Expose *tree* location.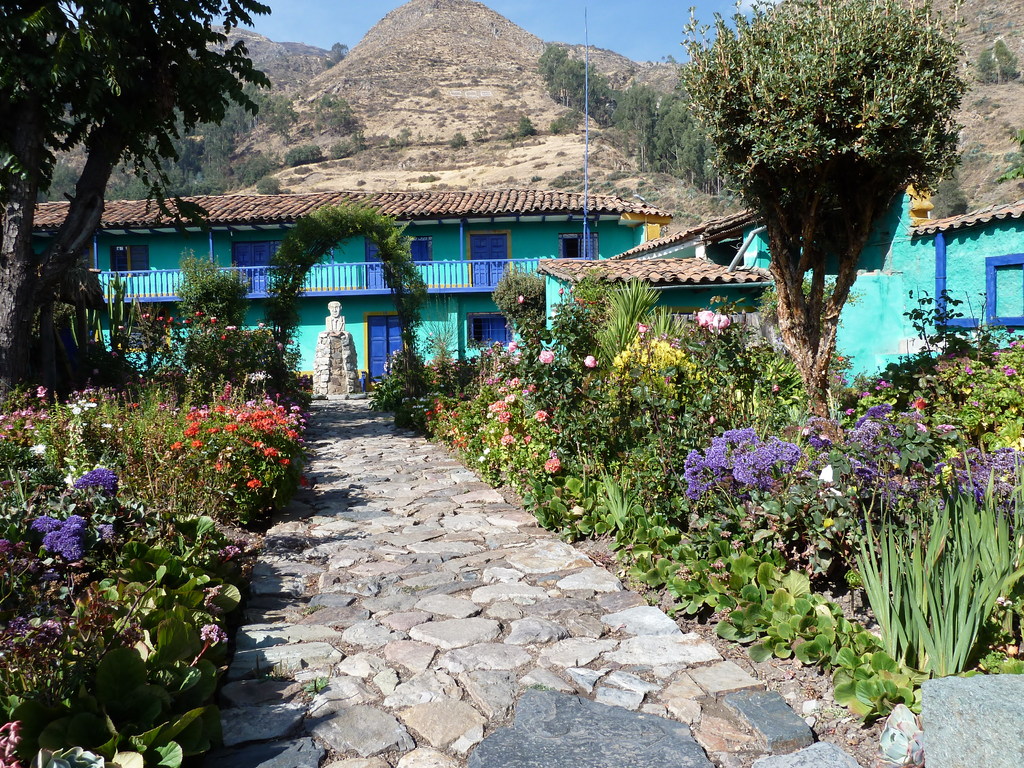
Exposed at select_region(678, 0, 976, 387).
